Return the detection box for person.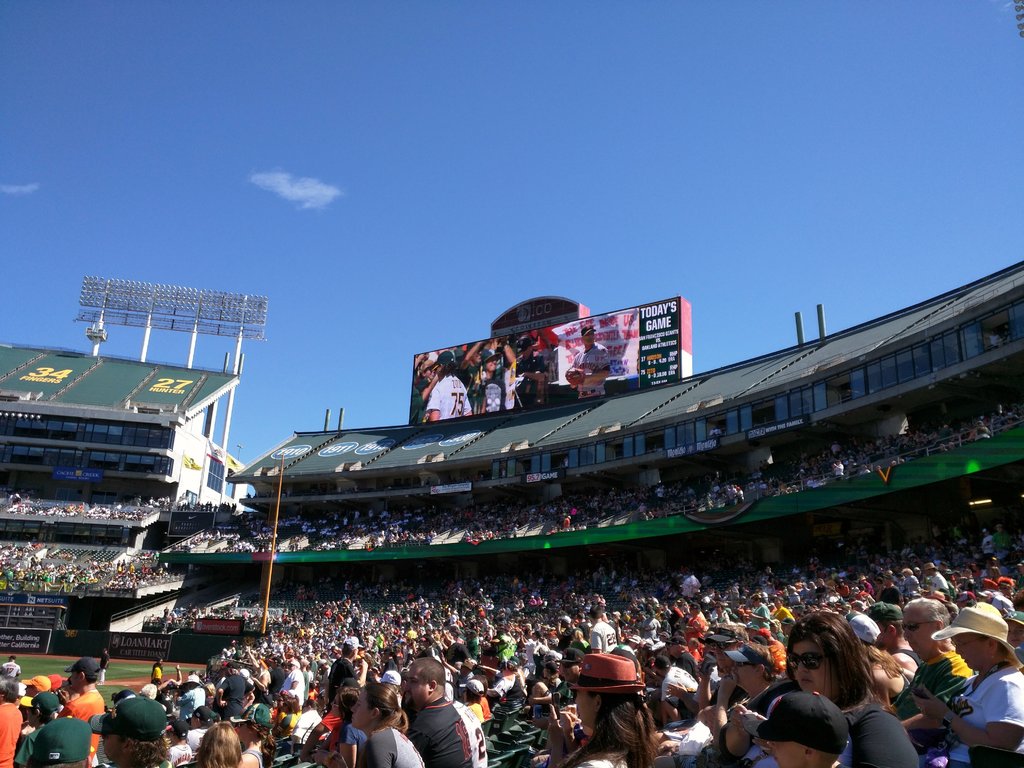
0 674 22 767.
